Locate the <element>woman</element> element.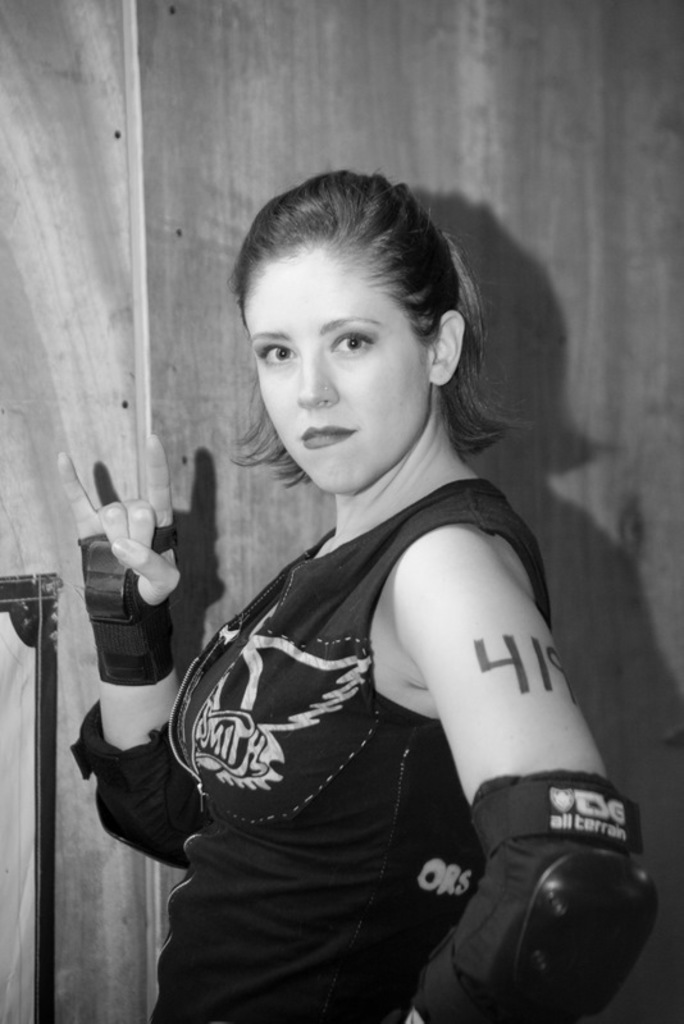
Element bbox: box(59, 170, 661, 1023).
